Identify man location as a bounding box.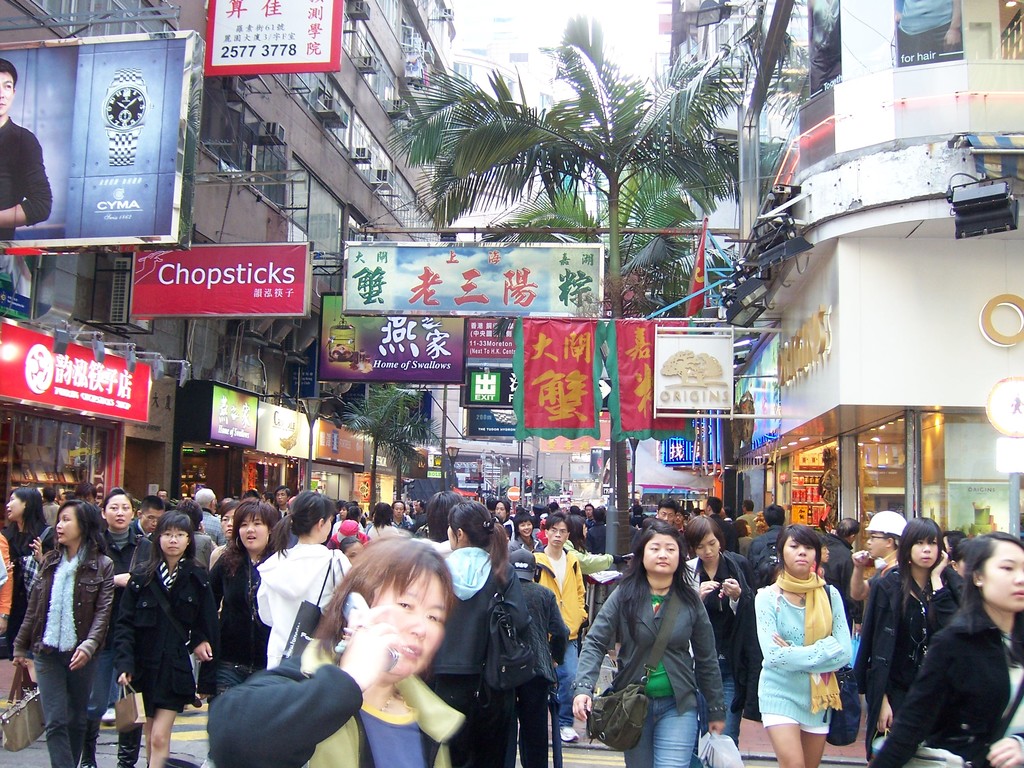
<region>0, 60, 54, 238</region>.
